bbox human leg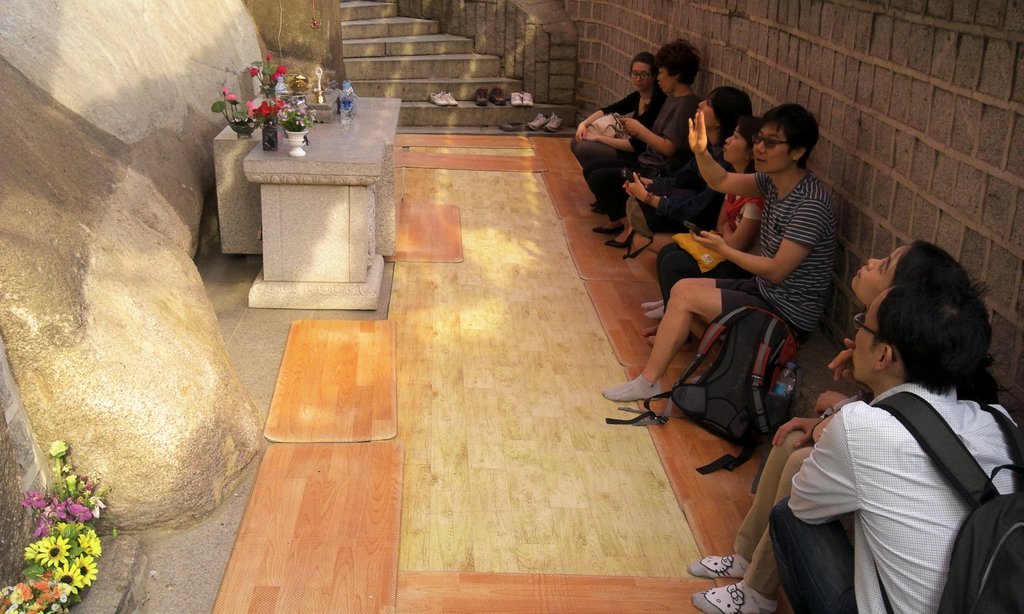
Rect(667, 274, 758, 299)
